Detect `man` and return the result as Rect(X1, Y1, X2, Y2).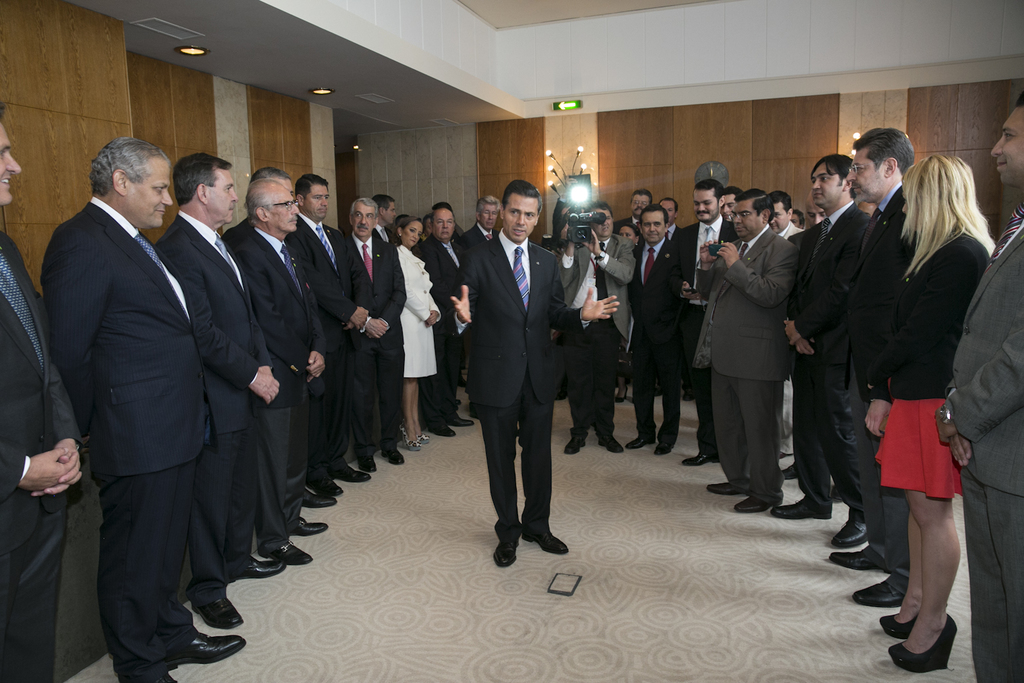
Rect(789, 183, 832, 480).
